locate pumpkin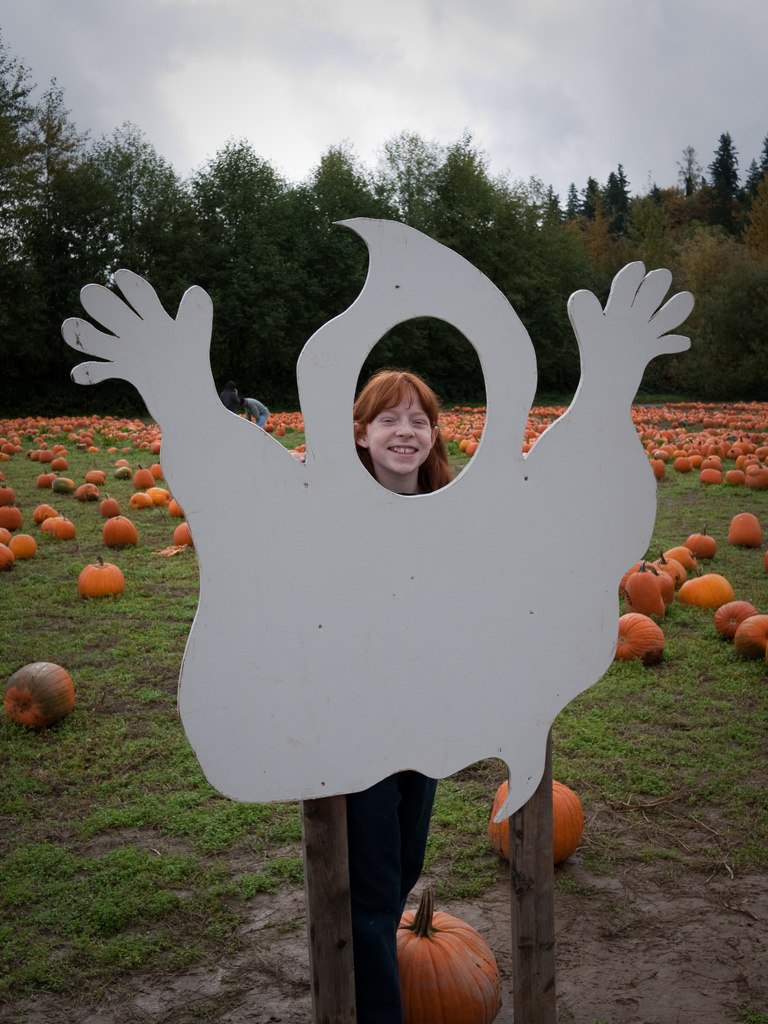
49/456/68/470
